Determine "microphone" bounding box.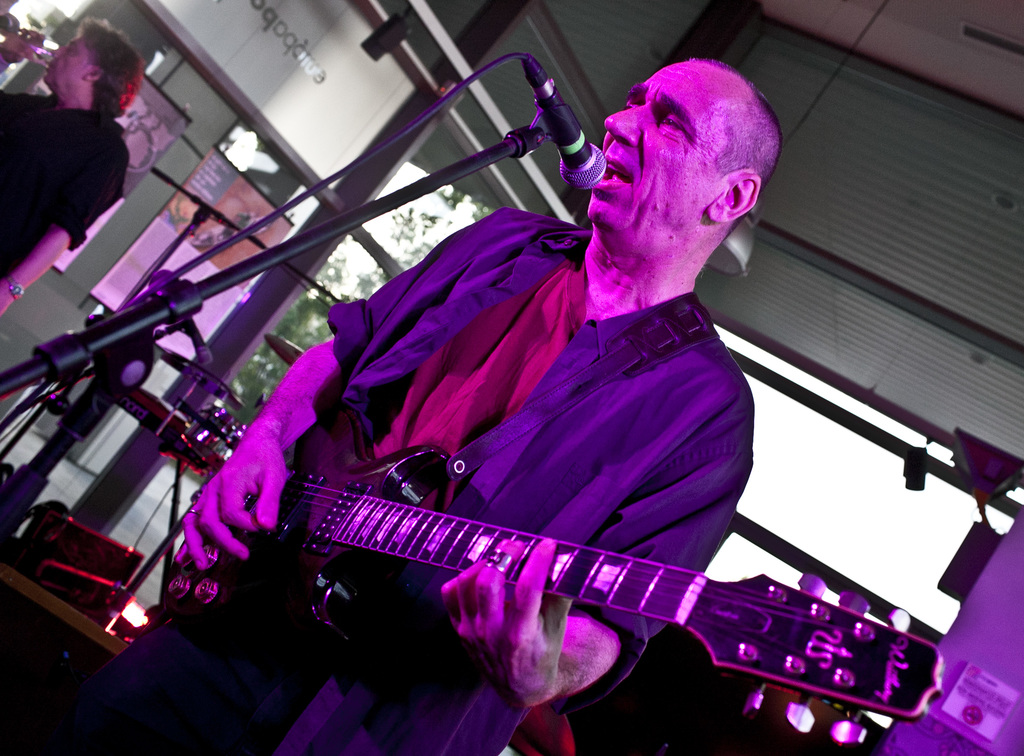
Determined: (180,316,218,371).
